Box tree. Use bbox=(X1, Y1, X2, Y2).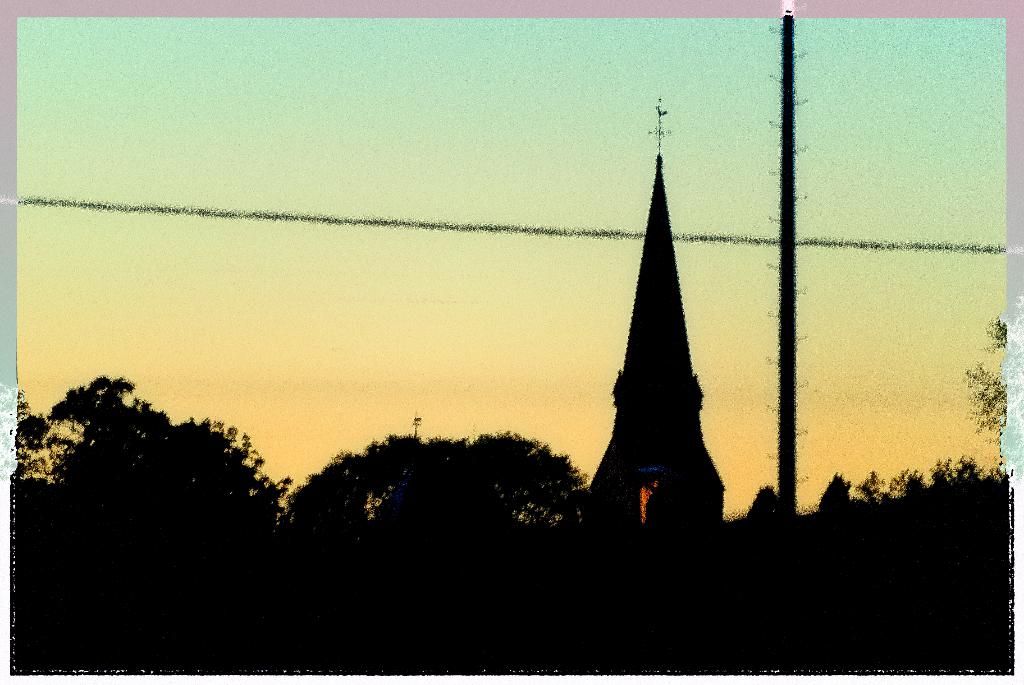
bbox=(816, 466, 851, 512).
